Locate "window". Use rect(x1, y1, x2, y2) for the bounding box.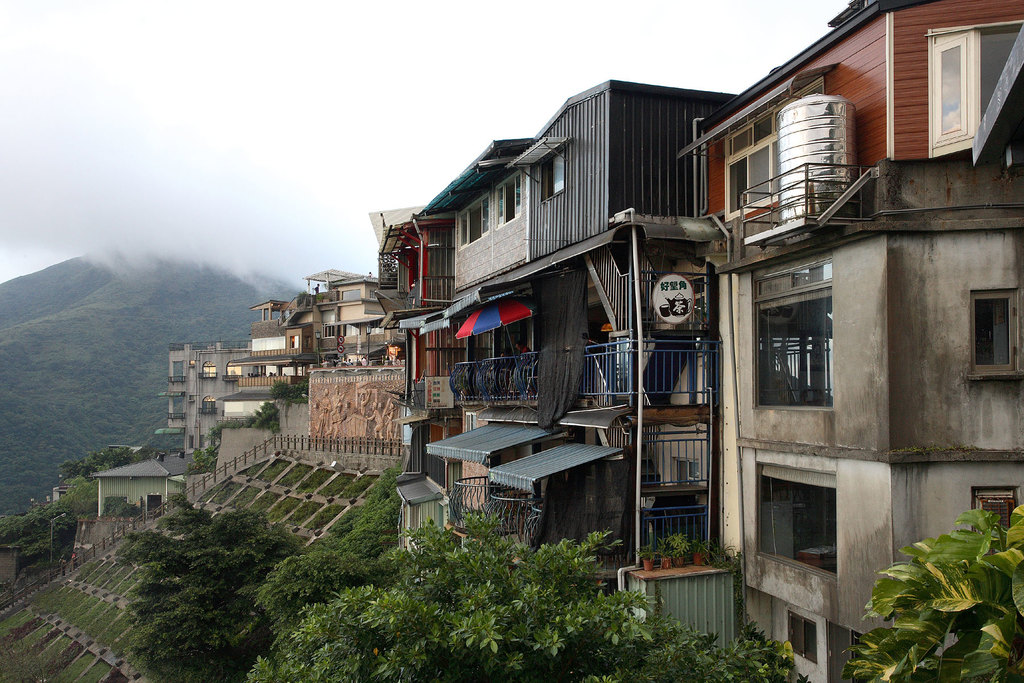
rect(196, 434, 206, 451).
